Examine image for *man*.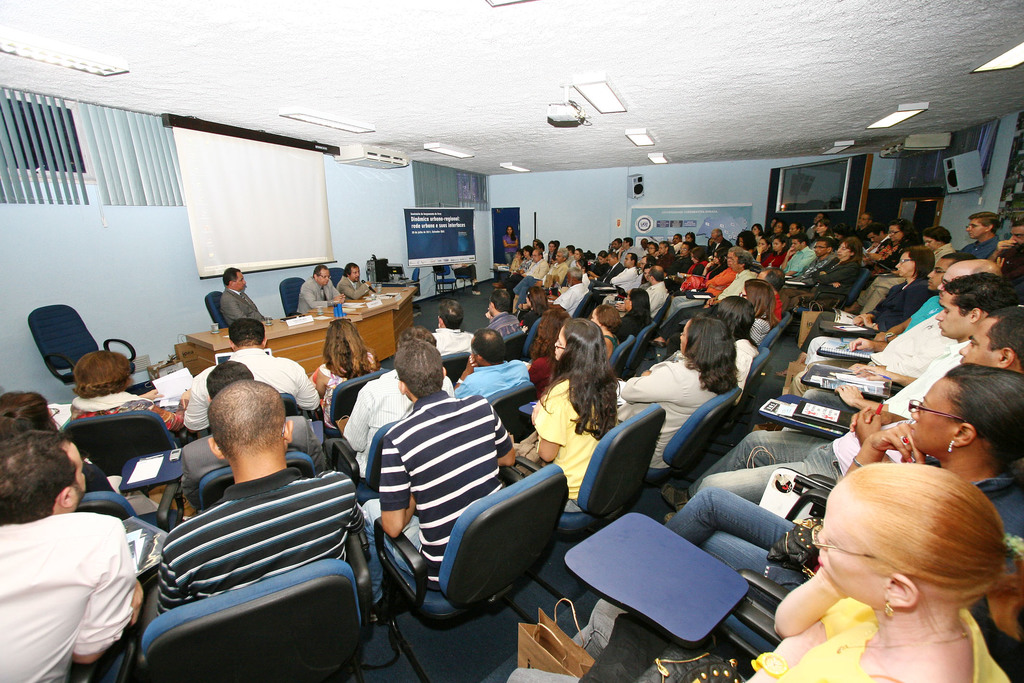
Examination result: [x1=576, y1=252, x2=643, y2=317].
